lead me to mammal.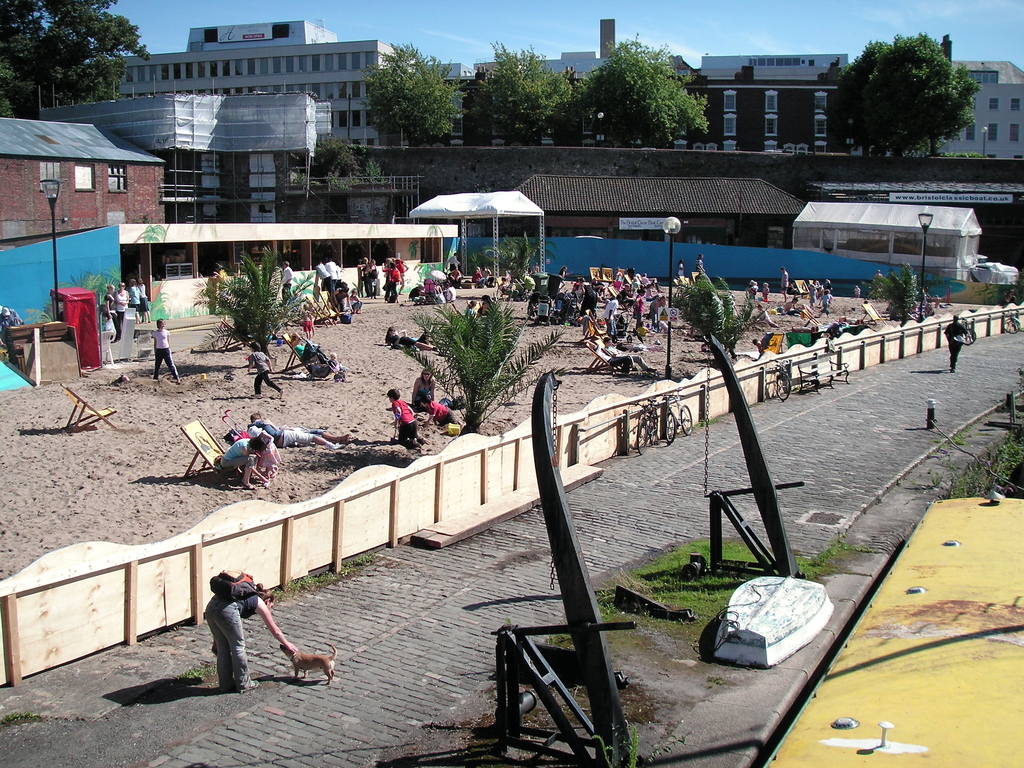
Lead to (left=913, top=300, right=916, bottom=315).
